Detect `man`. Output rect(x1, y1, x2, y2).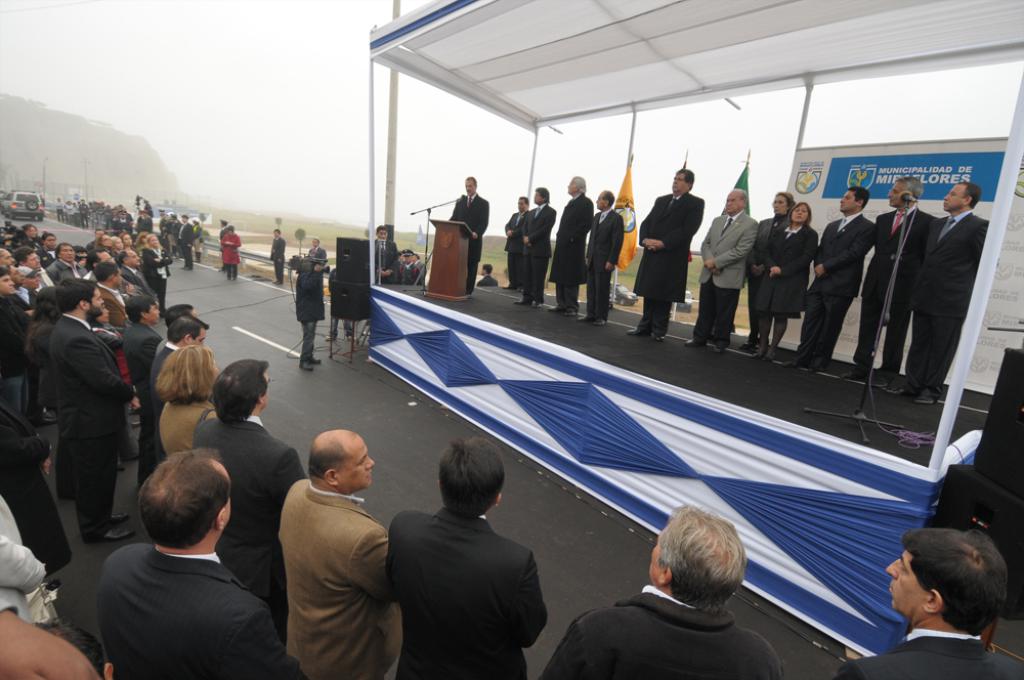
rect(158, 207, 169, 238).
